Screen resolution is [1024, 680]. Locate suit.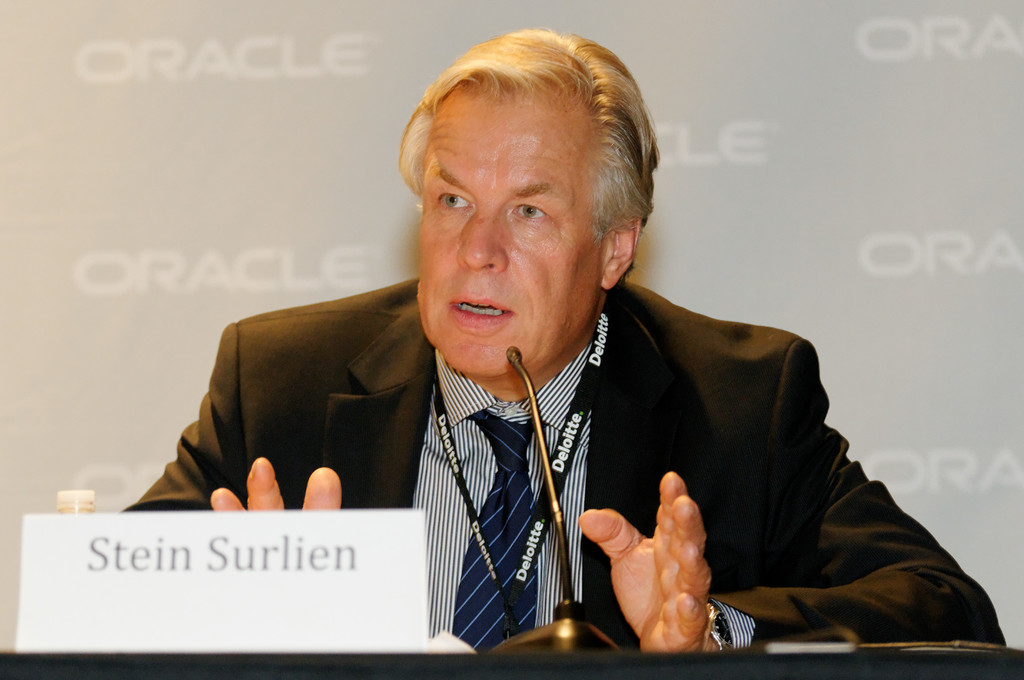
detection(172, 213, 895, 649).
